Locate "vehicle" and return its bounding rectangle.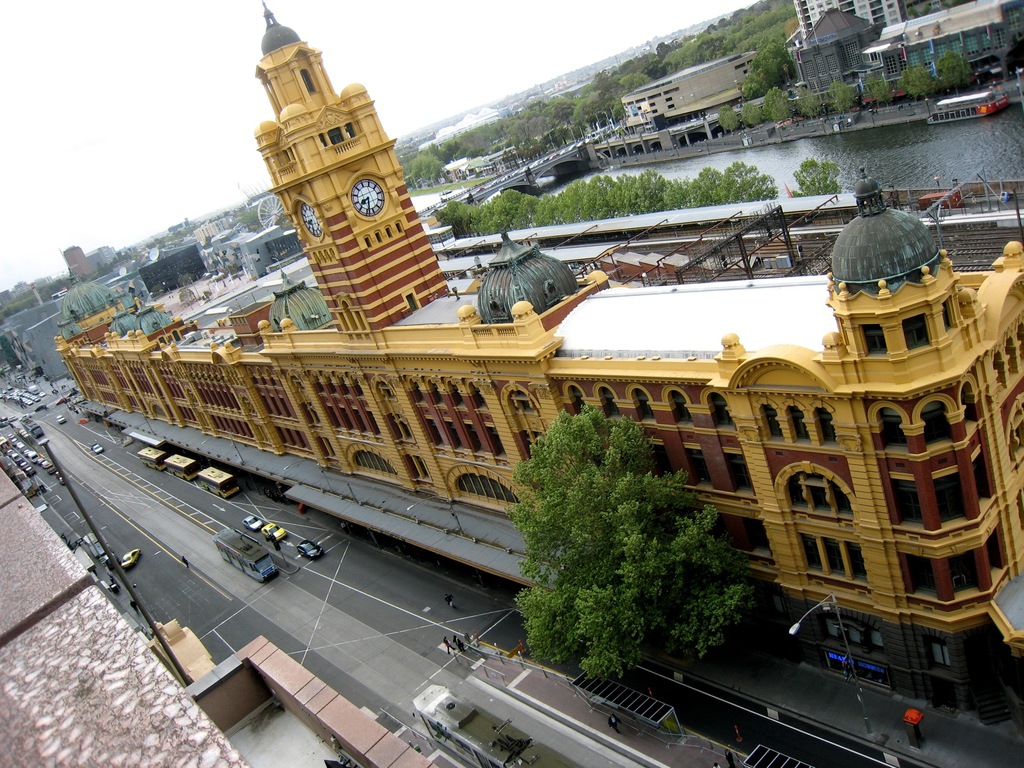
l=90, t=443, r=108, b=454.
